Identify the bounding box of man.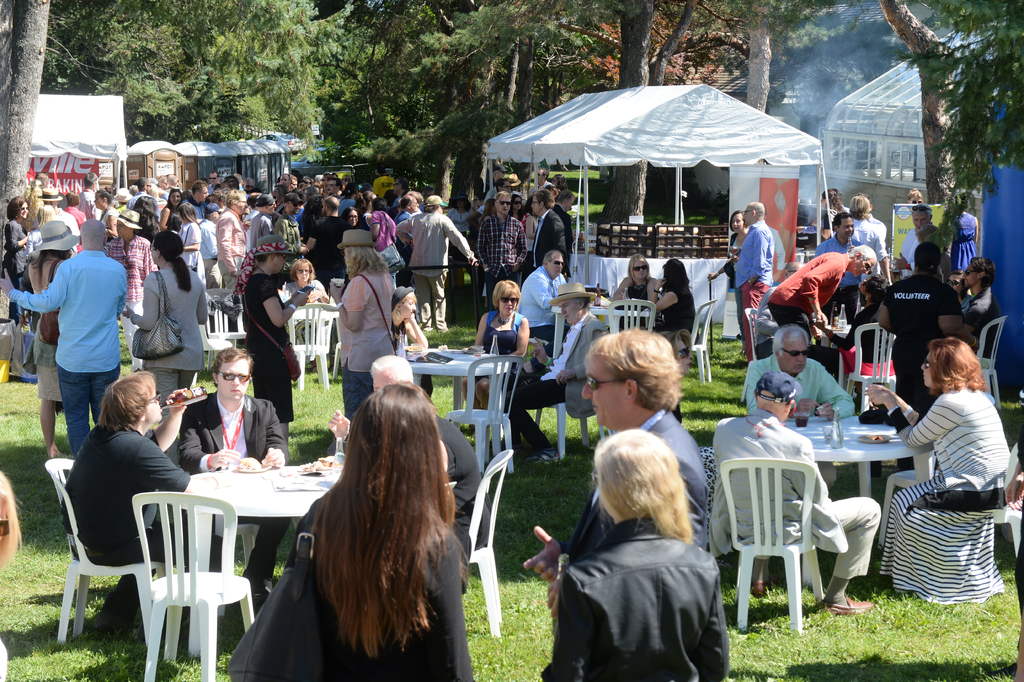
(907,197,941,275).
